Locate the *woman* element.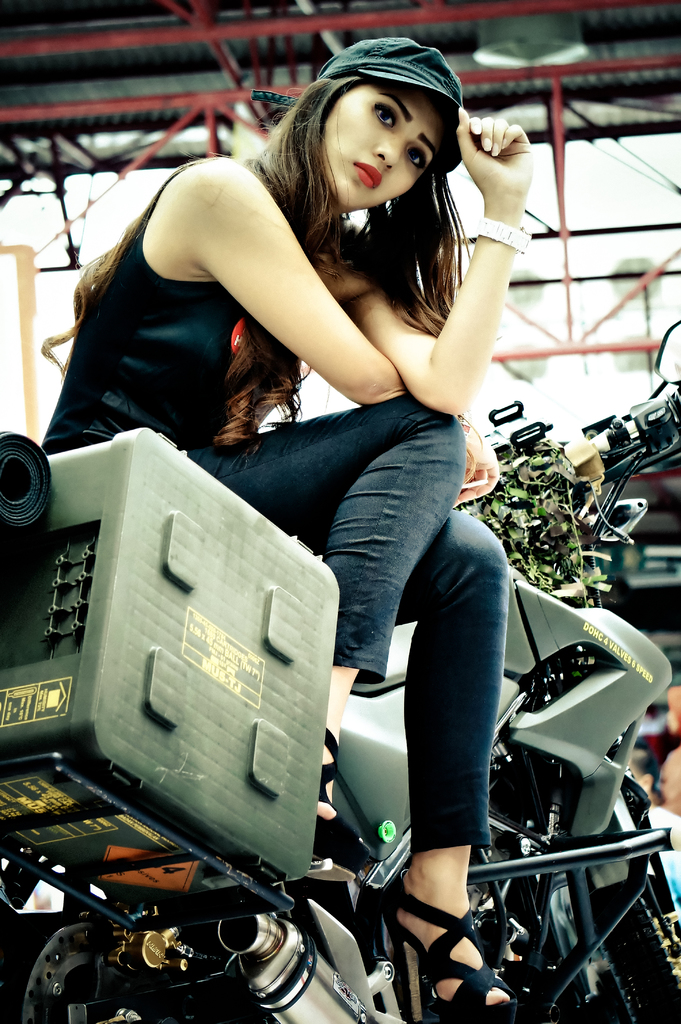
Element bbox: <box>117,25,562,976</box>.
